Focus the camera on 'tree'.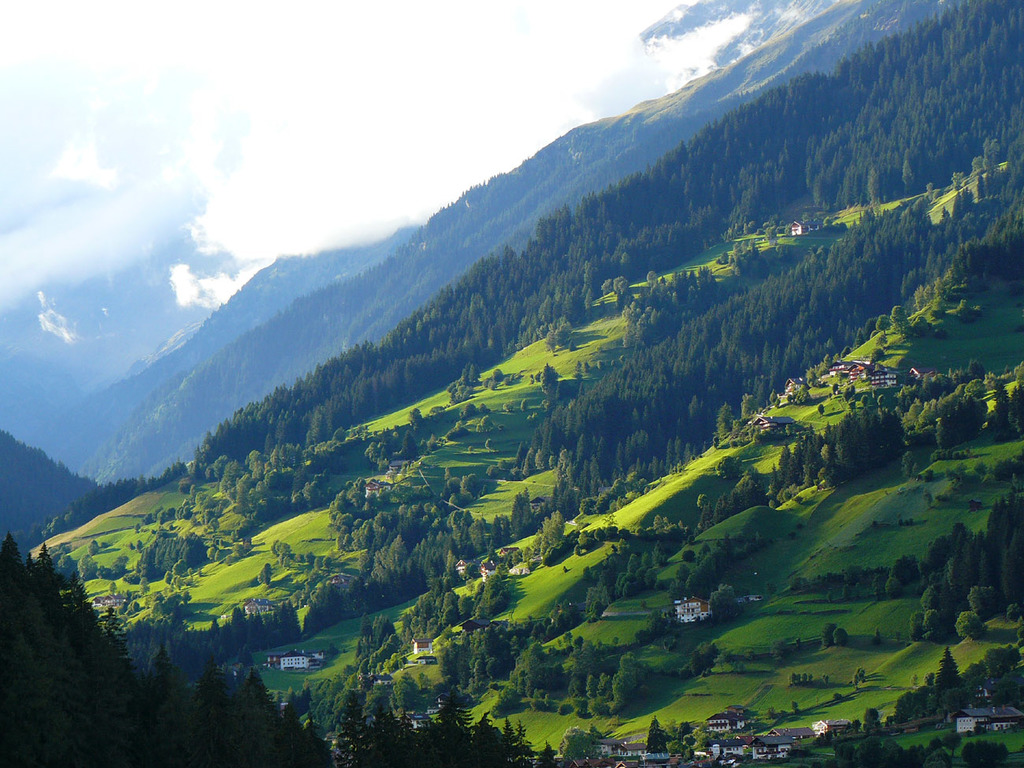
Focus region: [881,577,900,598].
